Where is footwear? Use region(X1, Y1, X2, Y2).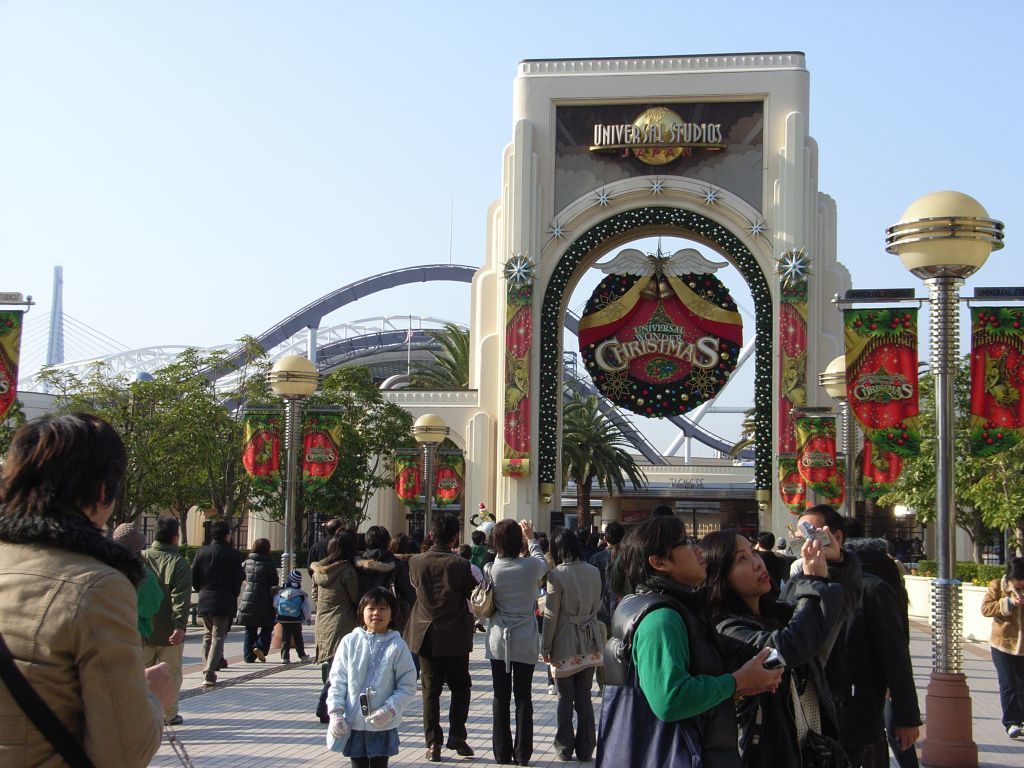
region(298, 653, 309, 667).
